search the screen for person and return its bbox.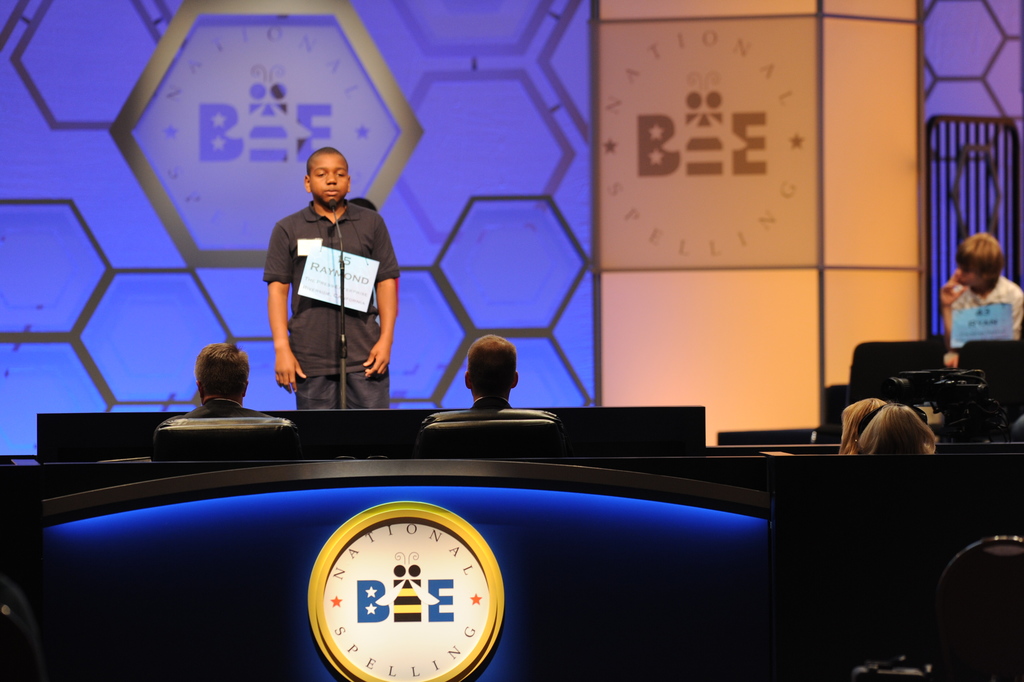
Found: box(948, 231, 1023, 360).
